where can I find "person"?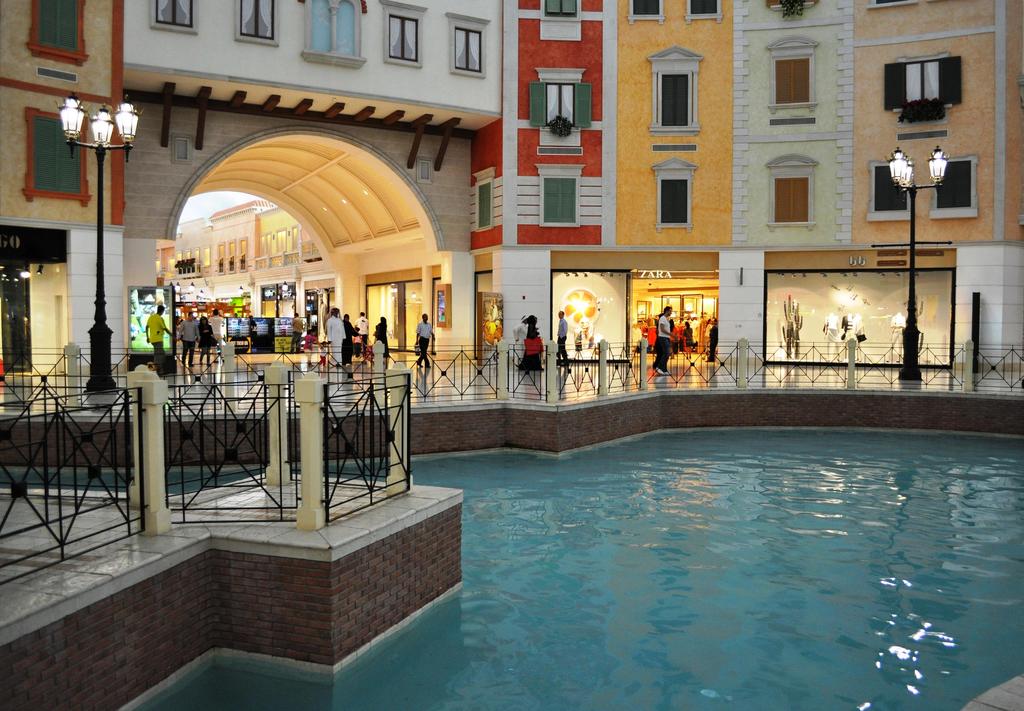
You can find it at [x1=354, y1=311, x2=369, y2=357].
